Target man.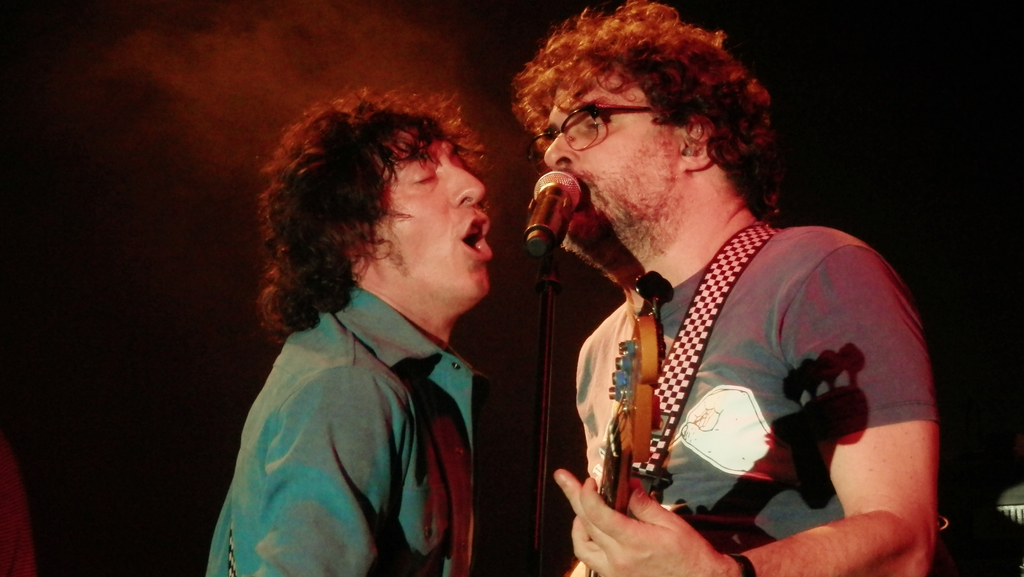
Target region: [203,78,493,576].
